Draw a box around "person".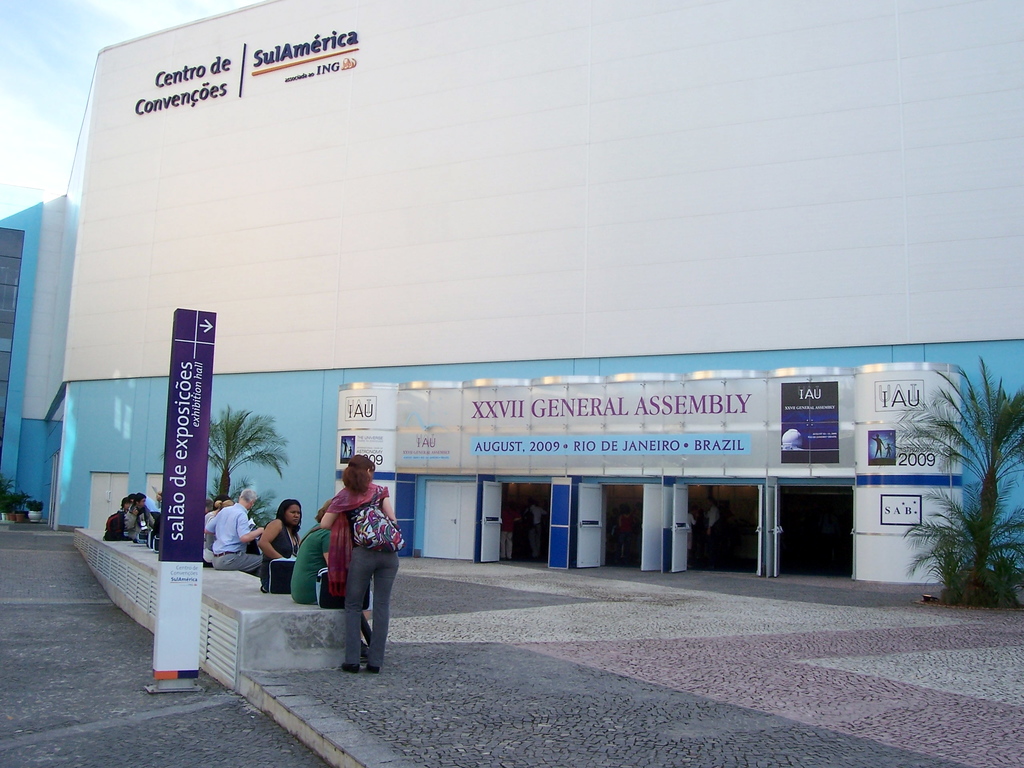
<box>208,494,229,569</box>.
